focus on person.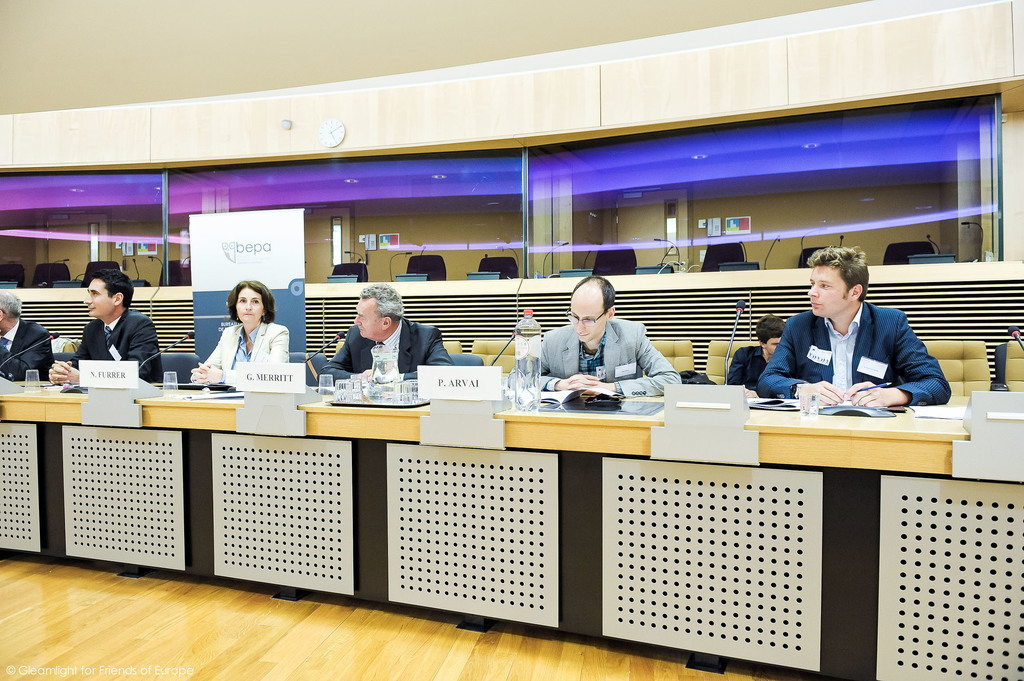
Focused at x1=45, y1=271, x2=169, y2=385.
